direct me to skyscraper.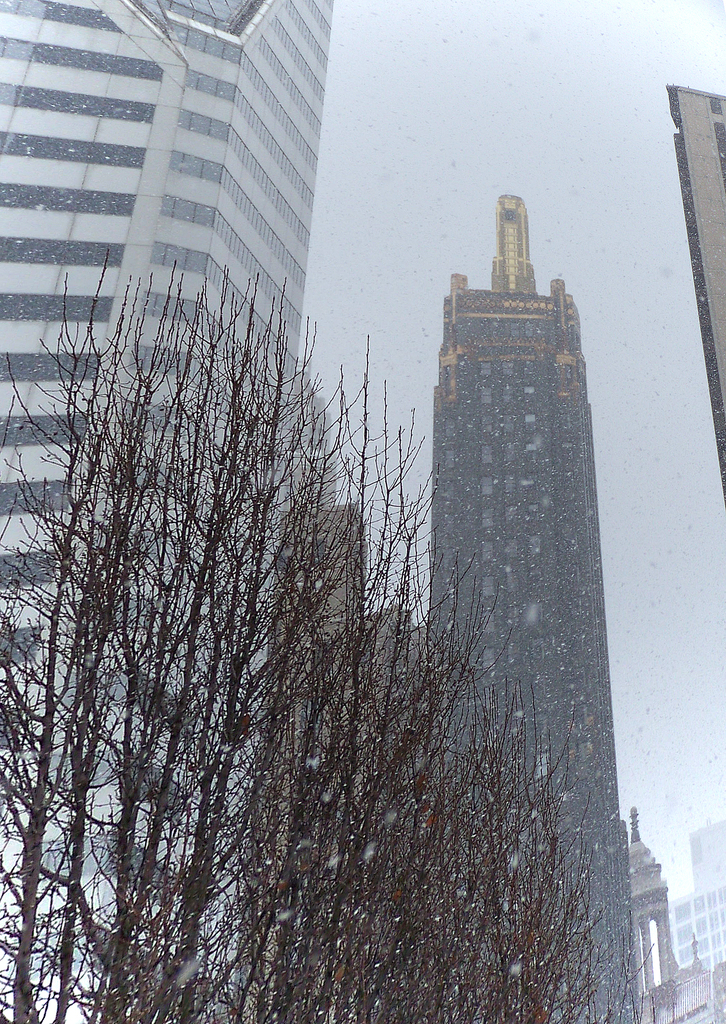
Direction: (x1=393, y1=142, x2=623, y2=907).
